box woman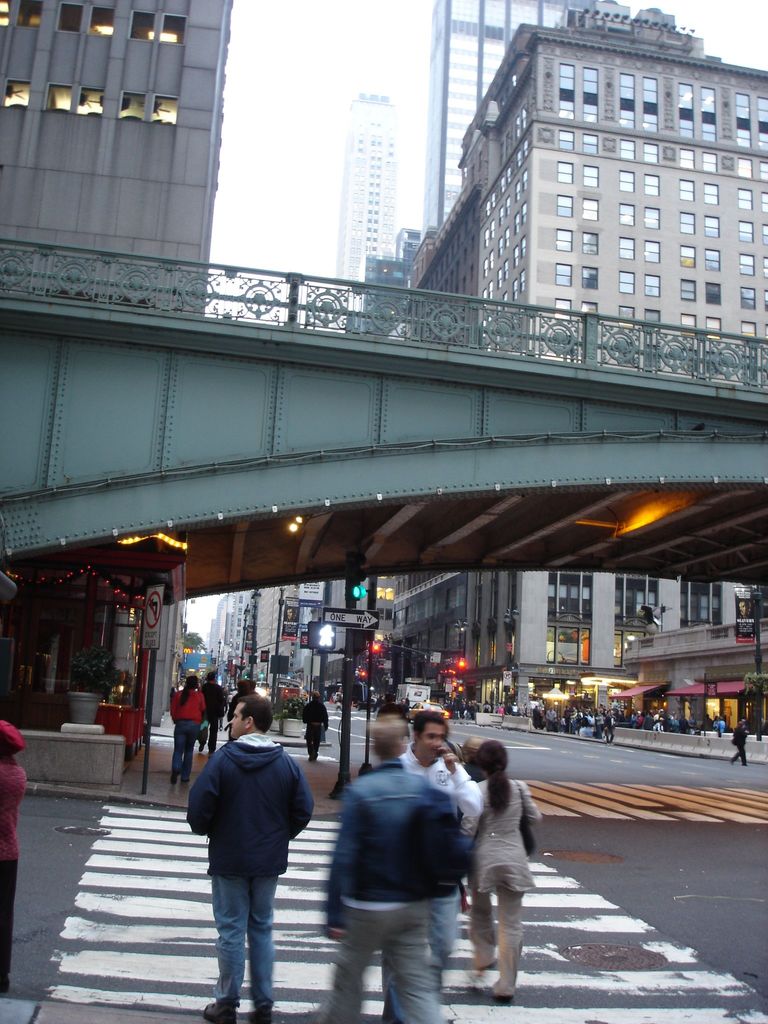
box(169, 675, 207, 780)
